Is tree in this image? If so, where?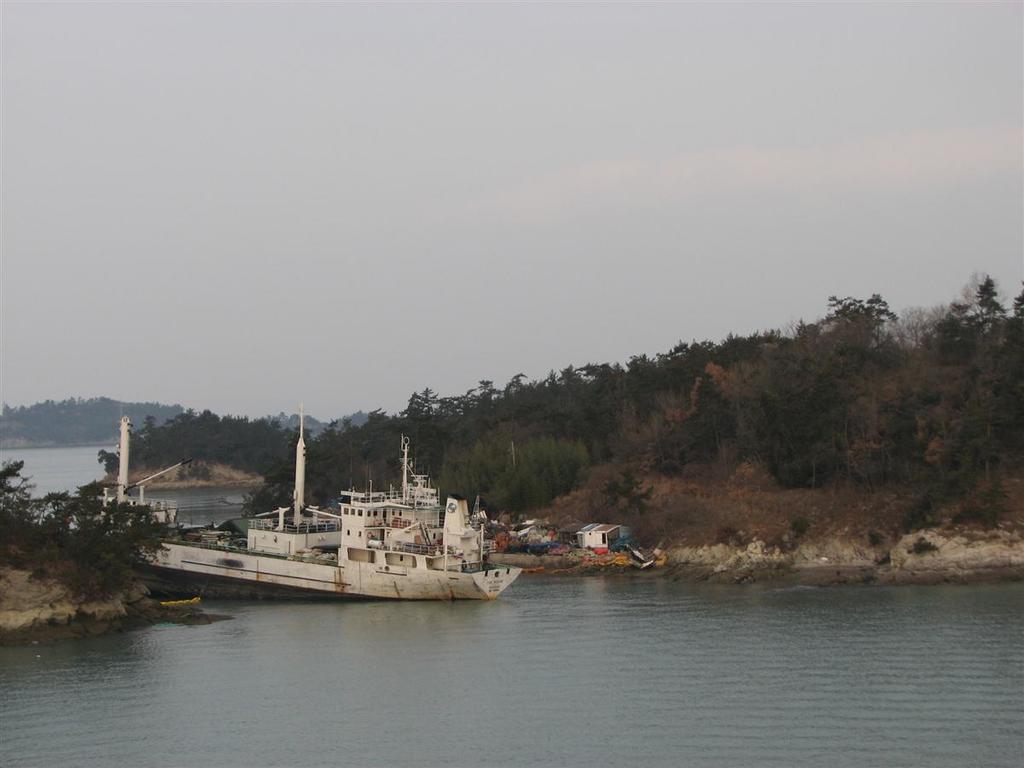
Yes, at (left=26, top=482, right=178, bottom=601).
